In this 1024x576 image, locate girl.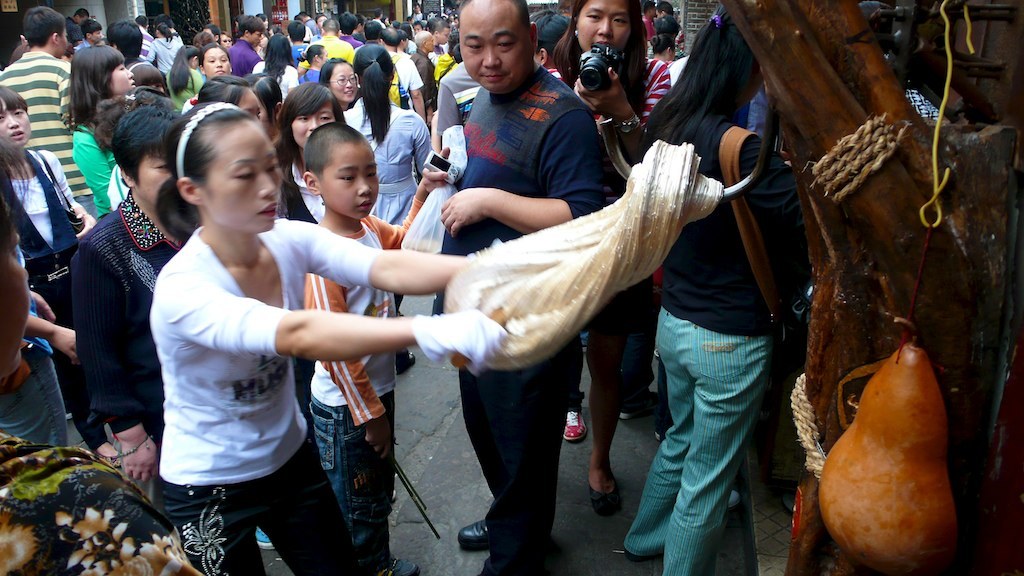
Bounding box: <box>154,96,503,575</box>.
